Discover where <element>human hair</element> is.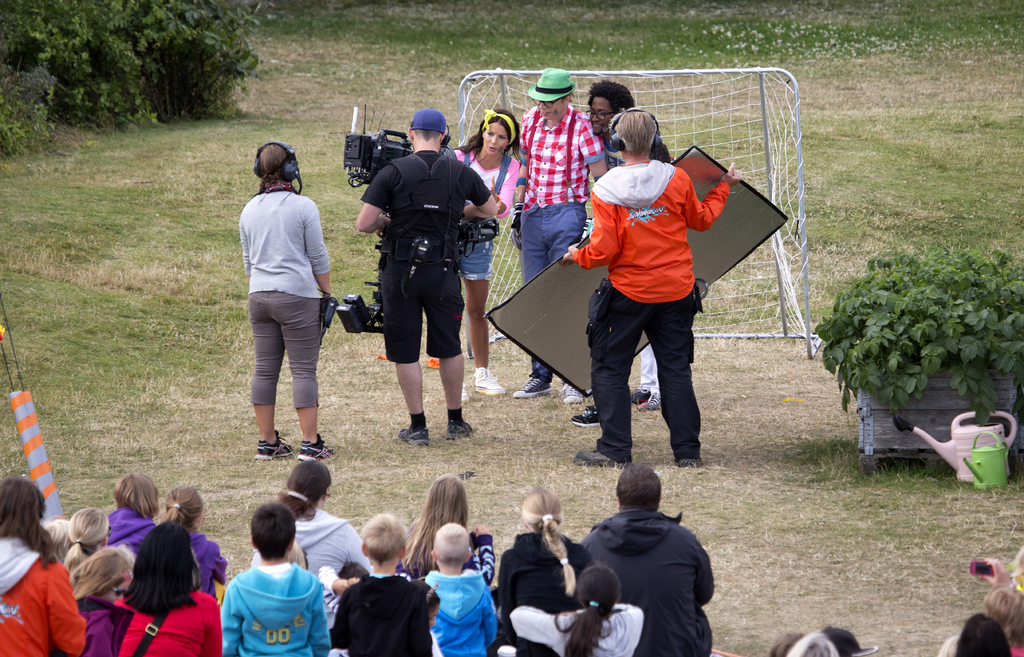
Discovered at [x1=821, y1=629, x2=858, y2=656].
